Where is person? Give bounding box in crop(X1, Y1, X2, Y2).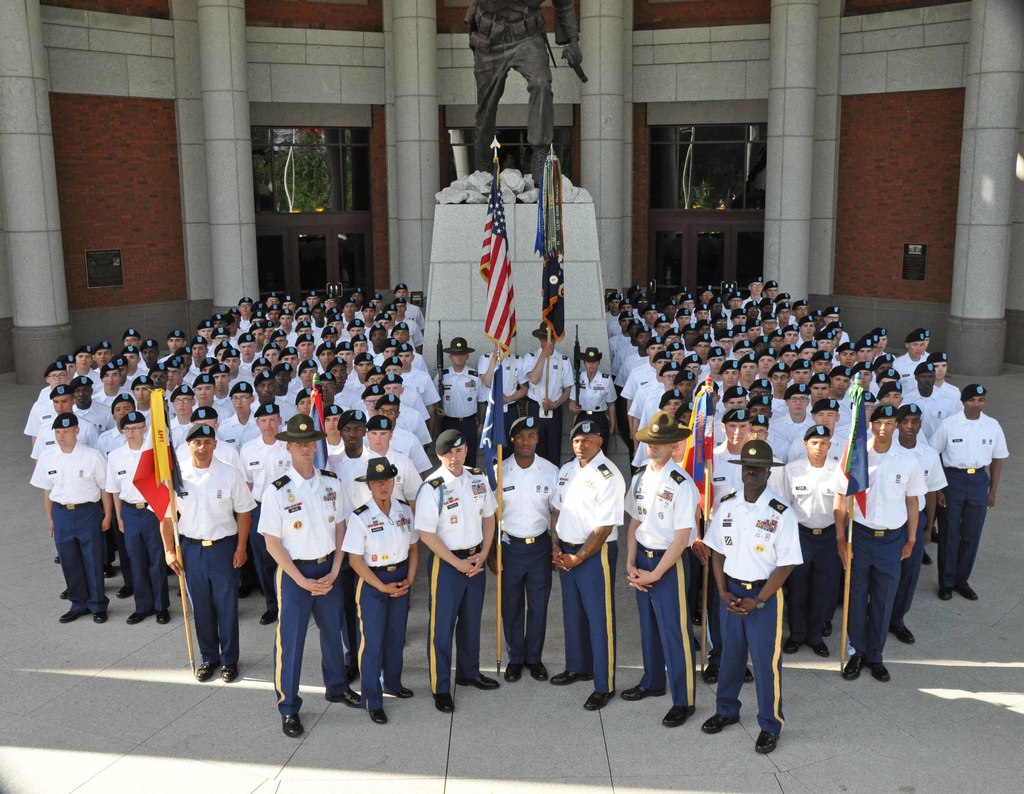
crop(700, 347, 726, 377).
